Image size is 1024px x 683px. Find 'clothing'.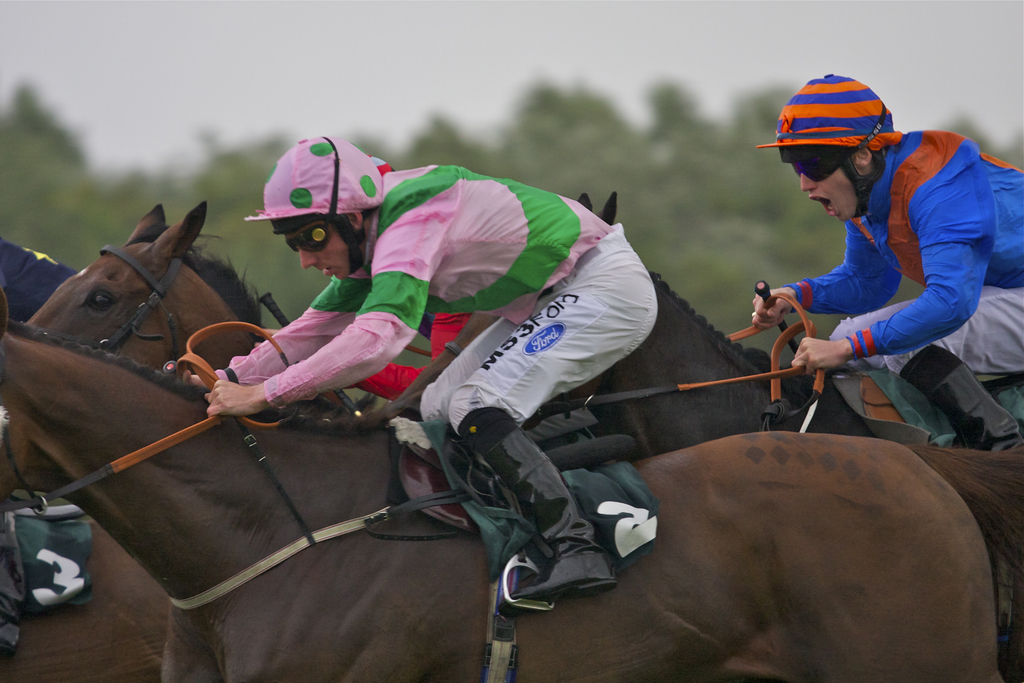
x1=217 y1=160 x2=658 y2=434.
